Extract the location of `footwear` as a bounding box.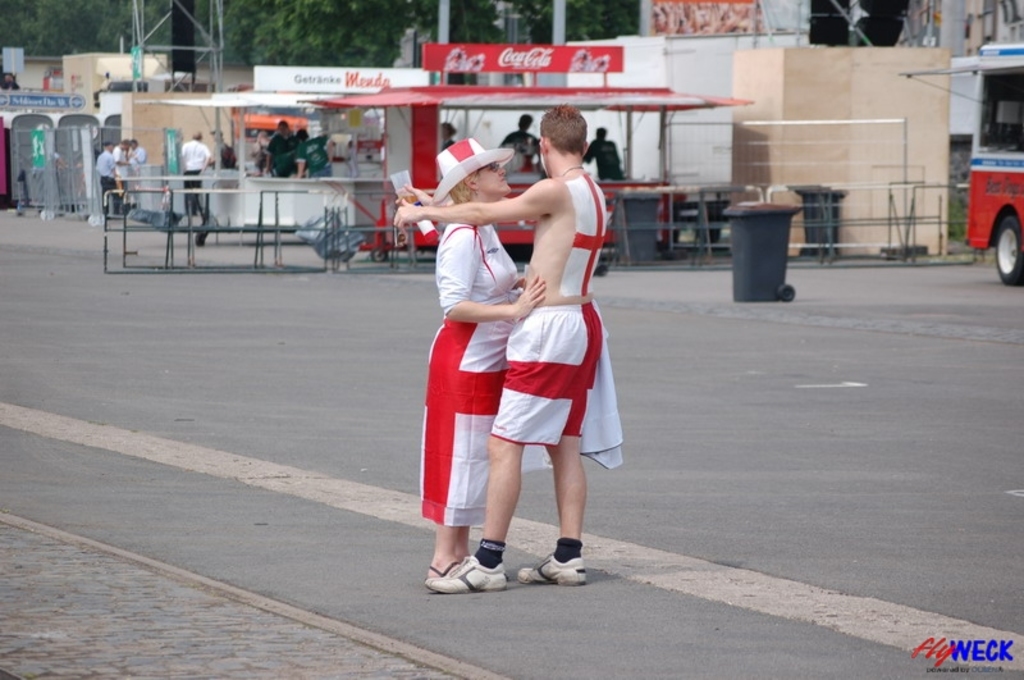
{"x1": 426, "y1": 561, "x2": 460, "y2": 579}.
